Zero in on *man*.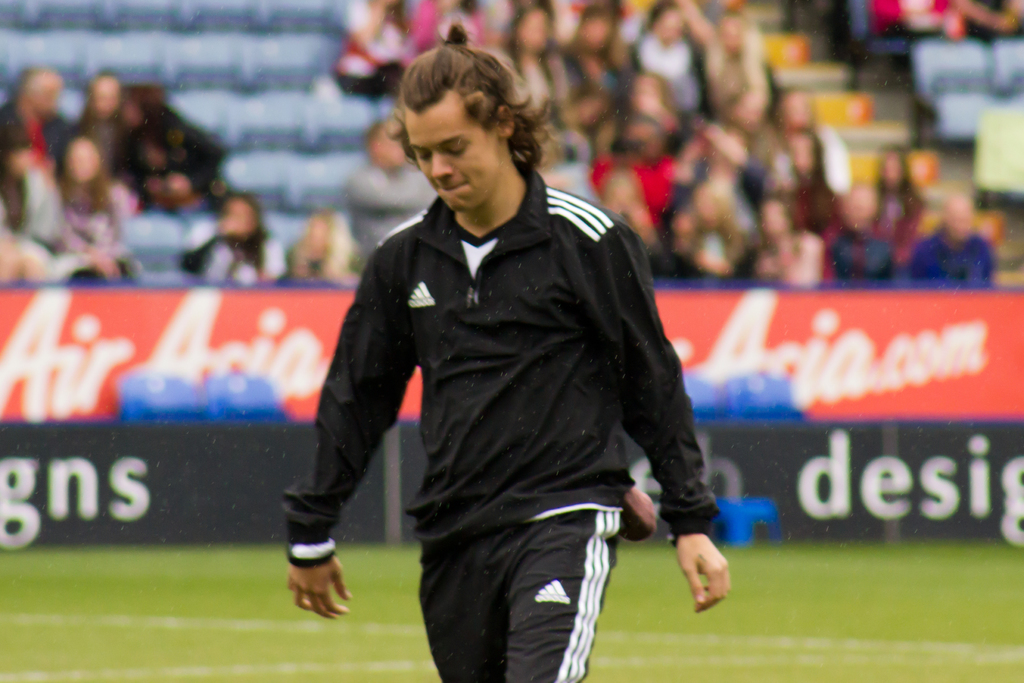
Zeroed in: {"x1": 284, "y1": 27, "x2": 726, "y2": 682}.
